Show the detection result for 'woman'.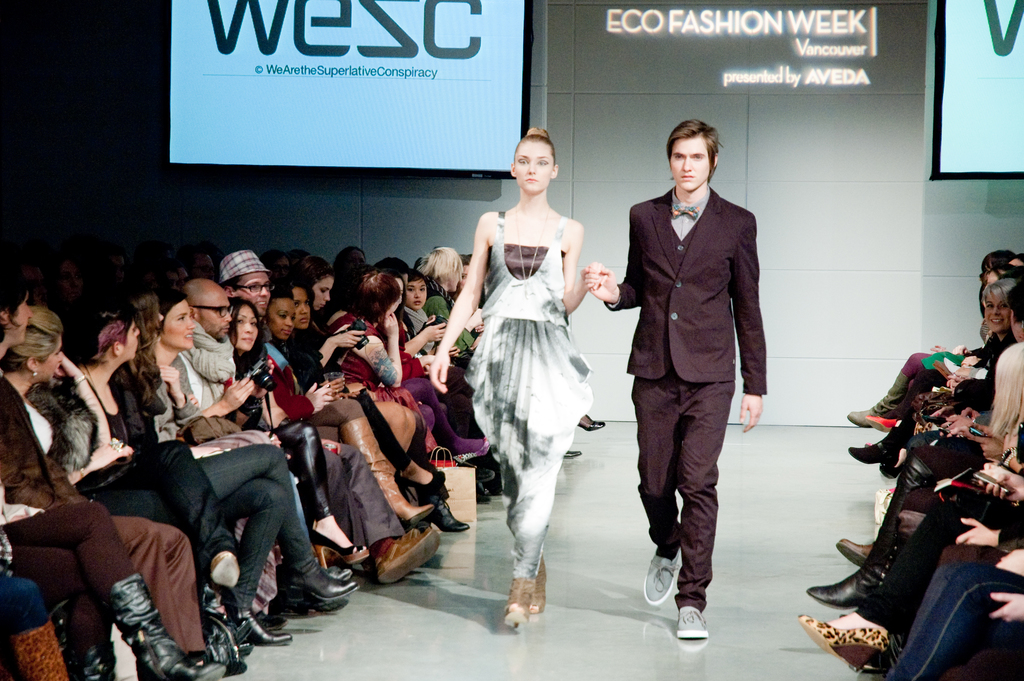
[left=283, top=283, right=435, bottom=536].
